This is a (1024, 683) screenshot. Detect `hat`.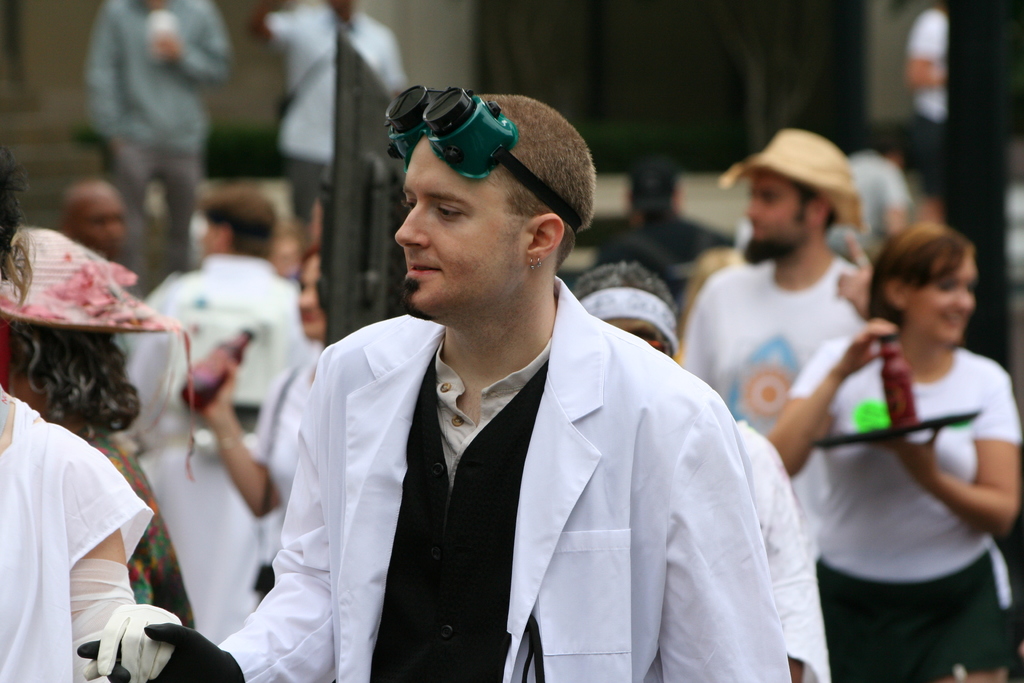
bbox(717, 120, 871, 234).
